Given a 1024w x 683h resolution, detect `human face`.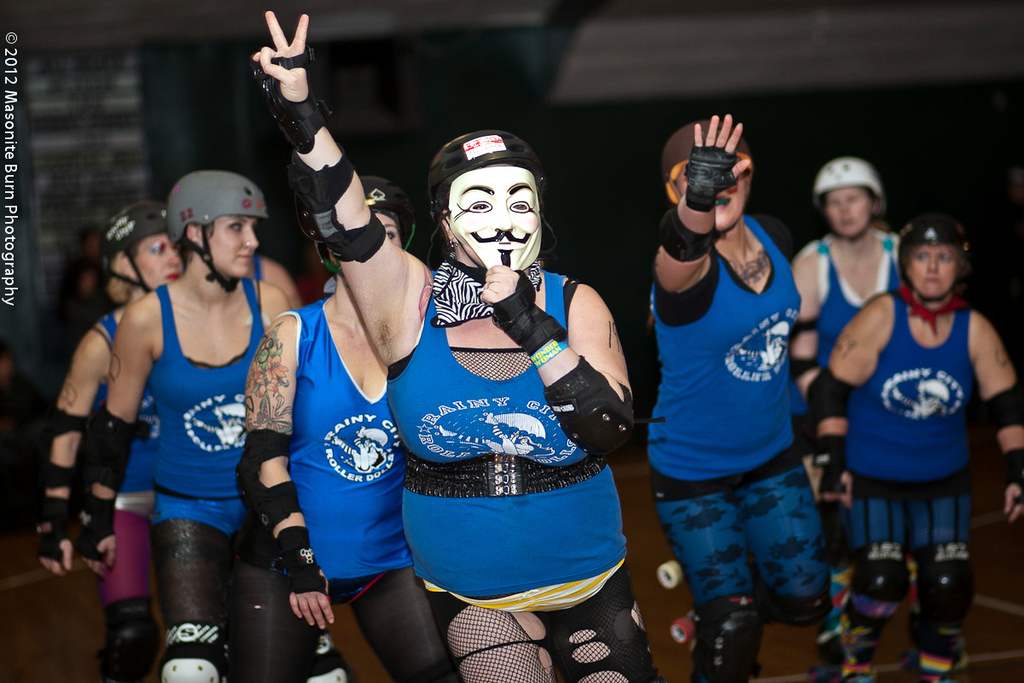
Rect(827, 187, 874, 238).
